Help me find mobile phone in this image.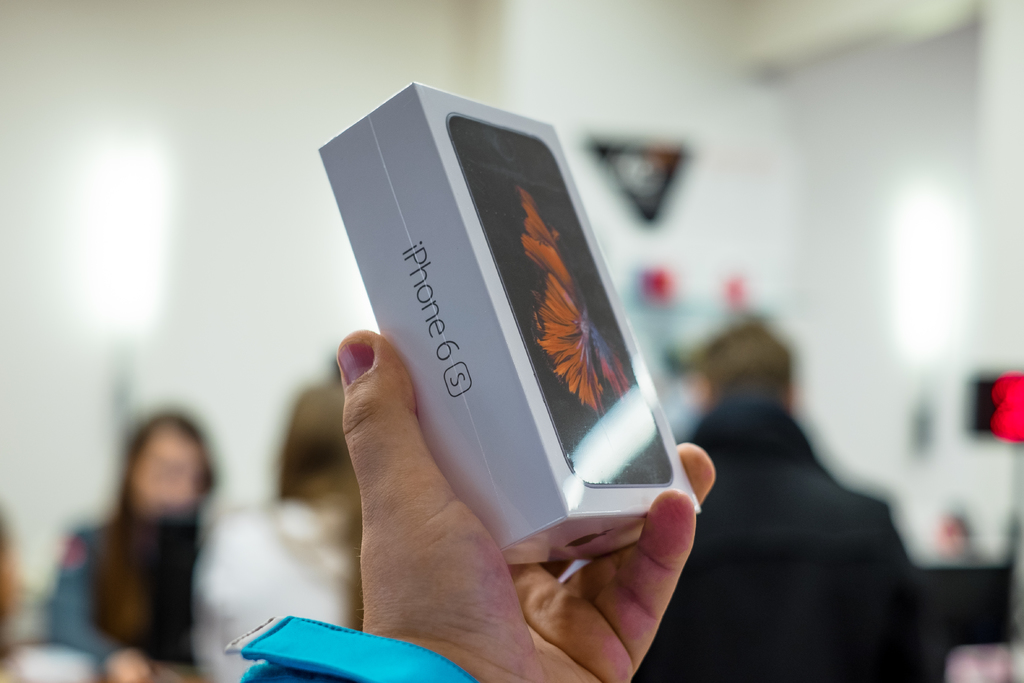
Found it: rect(450, 108, 682, 486).
